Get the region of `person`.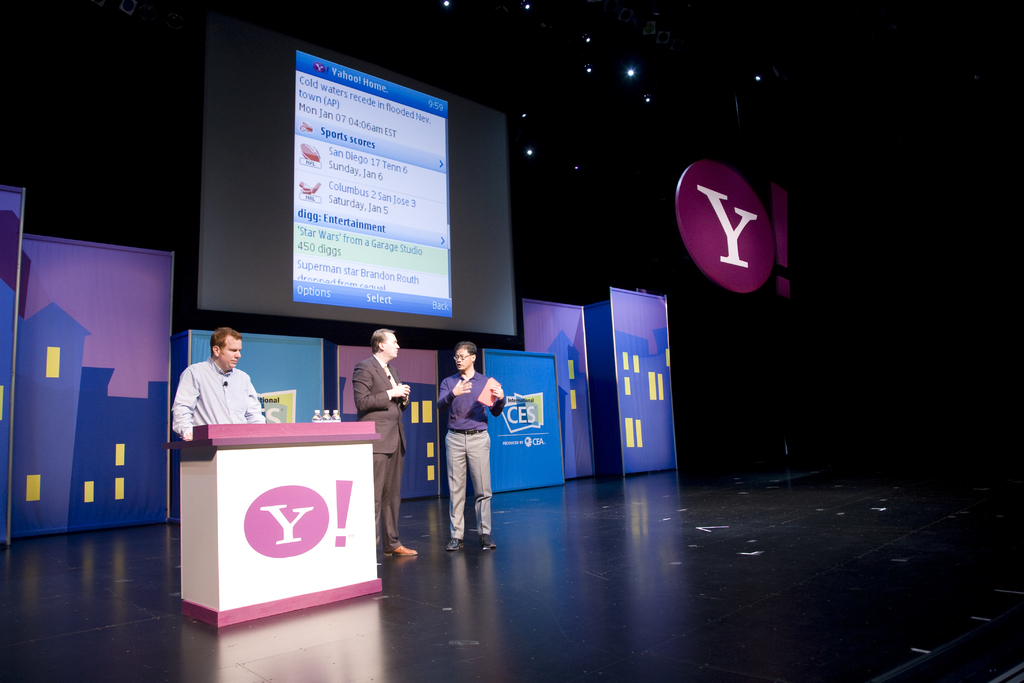
locate(350, 328, 416, 561).
